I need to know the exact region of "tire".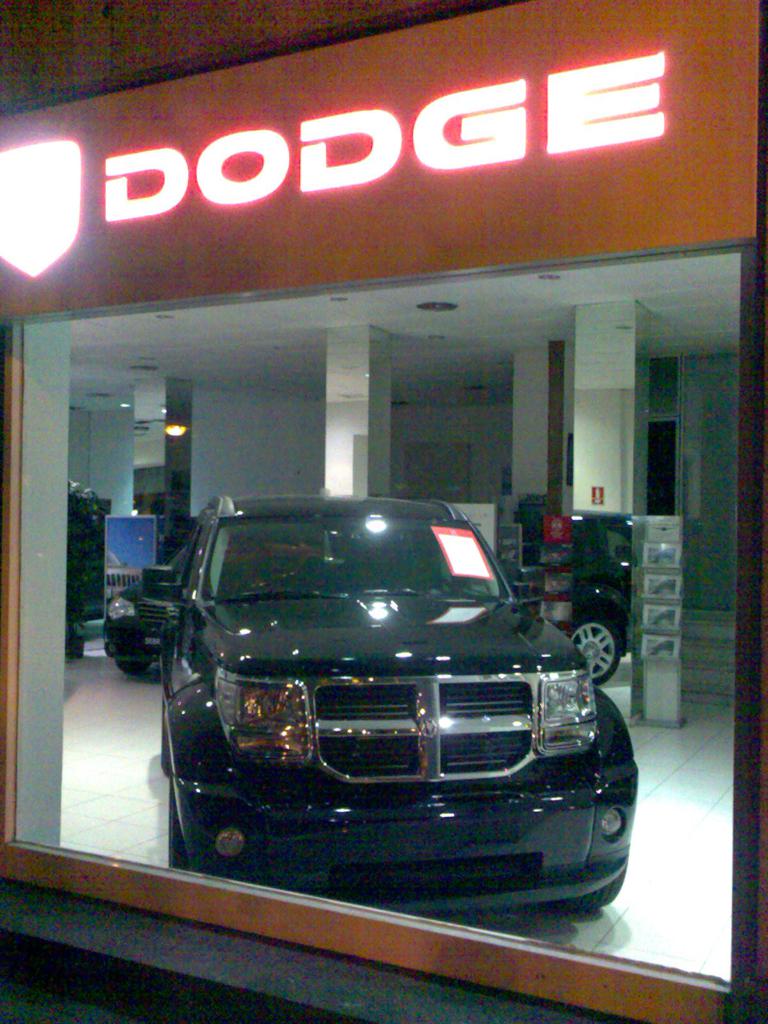
Region: {"left": 105, "top": 652, "right": 148, "bottom": 682}.
